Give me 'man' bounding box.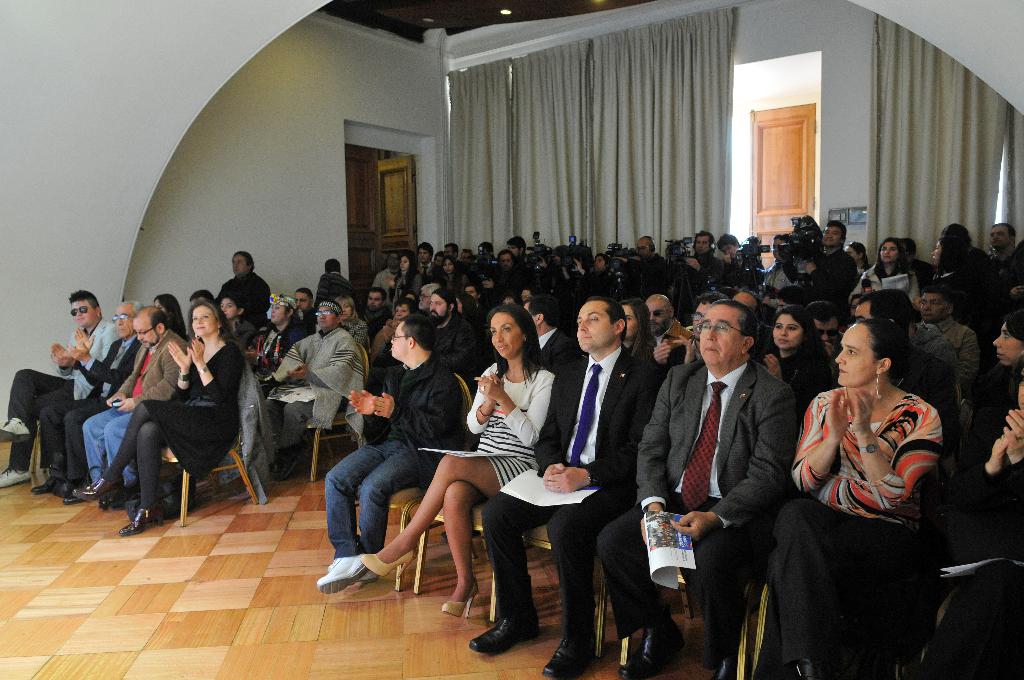
Rect(0, 287, 117, 496).
